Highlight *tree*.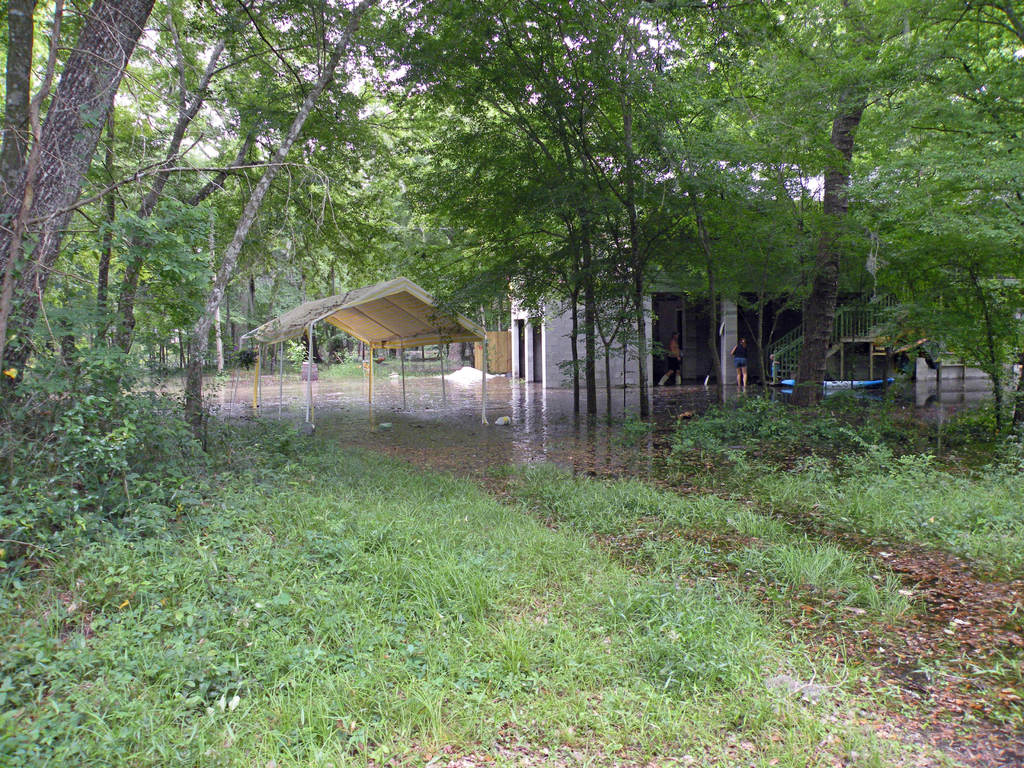
Highlighted region: (536,0,710,410).
